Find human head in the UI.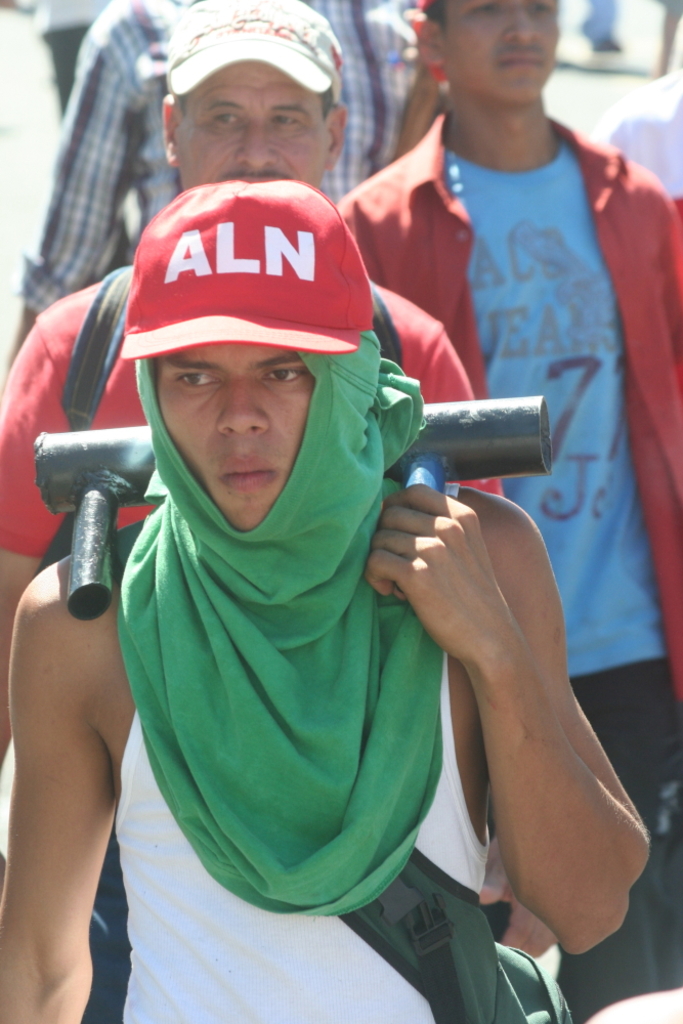
UI element at bbox=[162, 0, 352, 185].
